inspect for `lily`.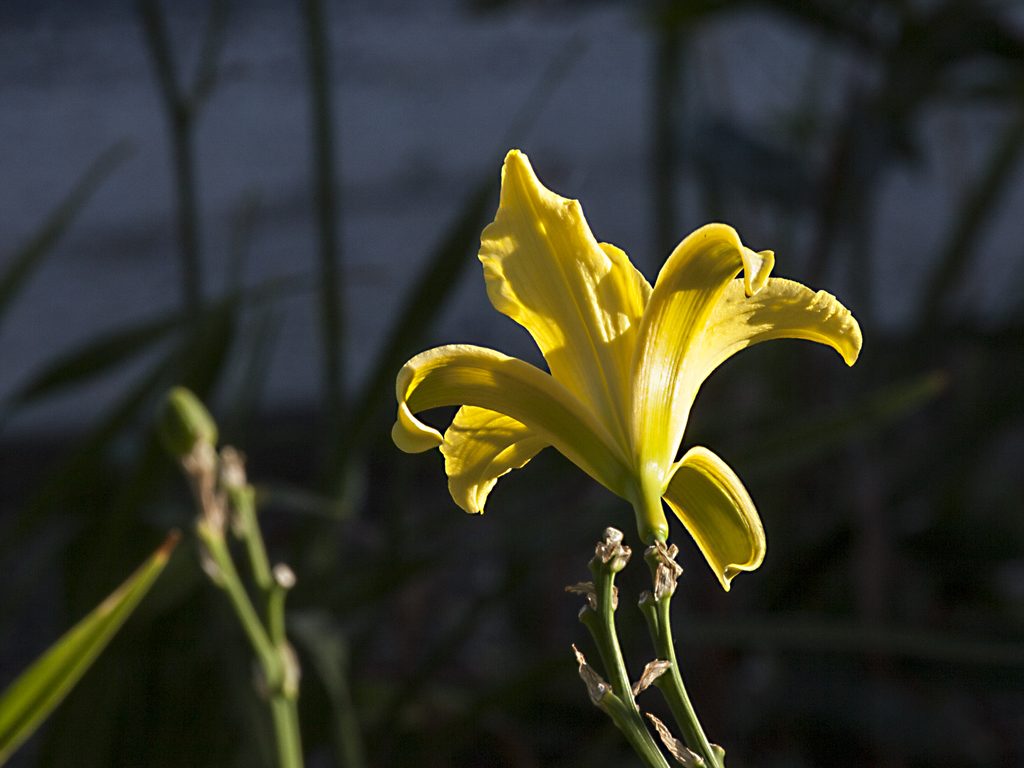
Inspection: <bbox>393, 155, 859, 586</bbox>.
